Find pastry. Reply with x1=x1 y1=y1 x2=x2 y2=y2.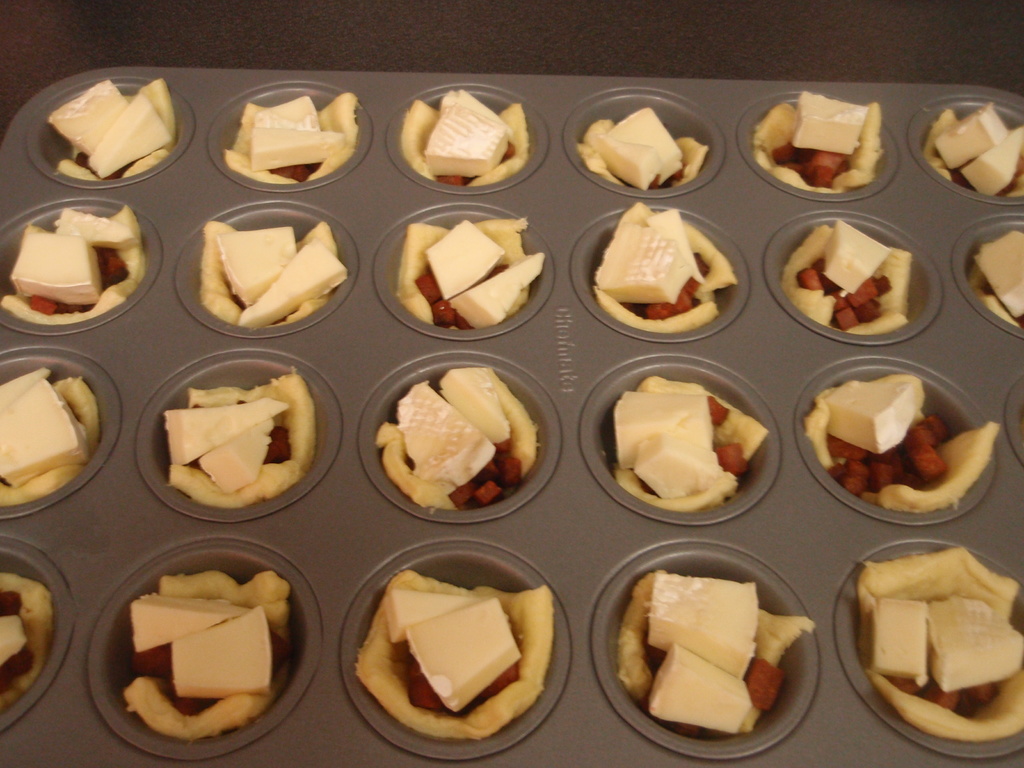
x1=0 y1=205 x2=145 y2=324.
